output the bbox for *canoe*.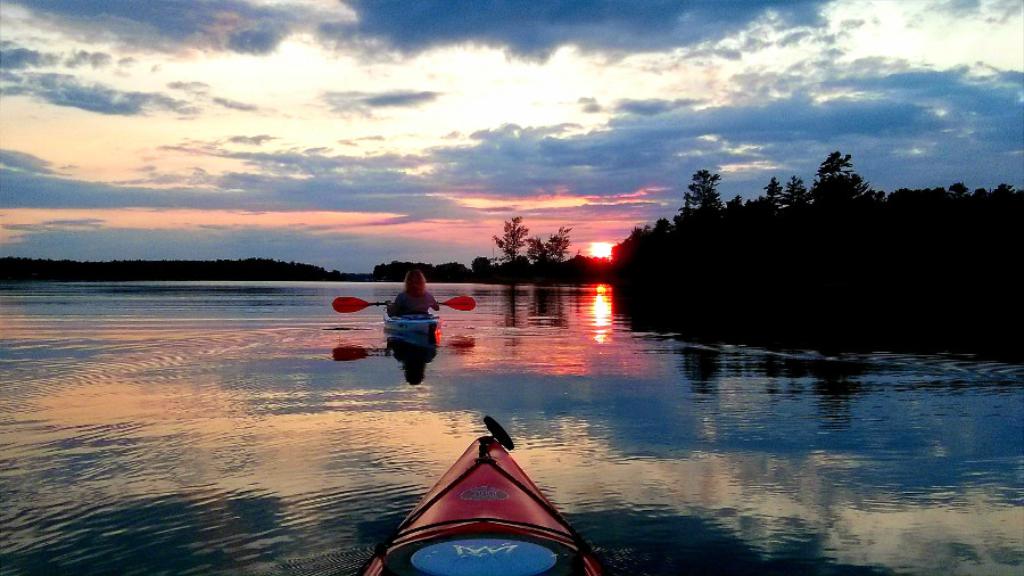
region(385, 312, 441, 352).
